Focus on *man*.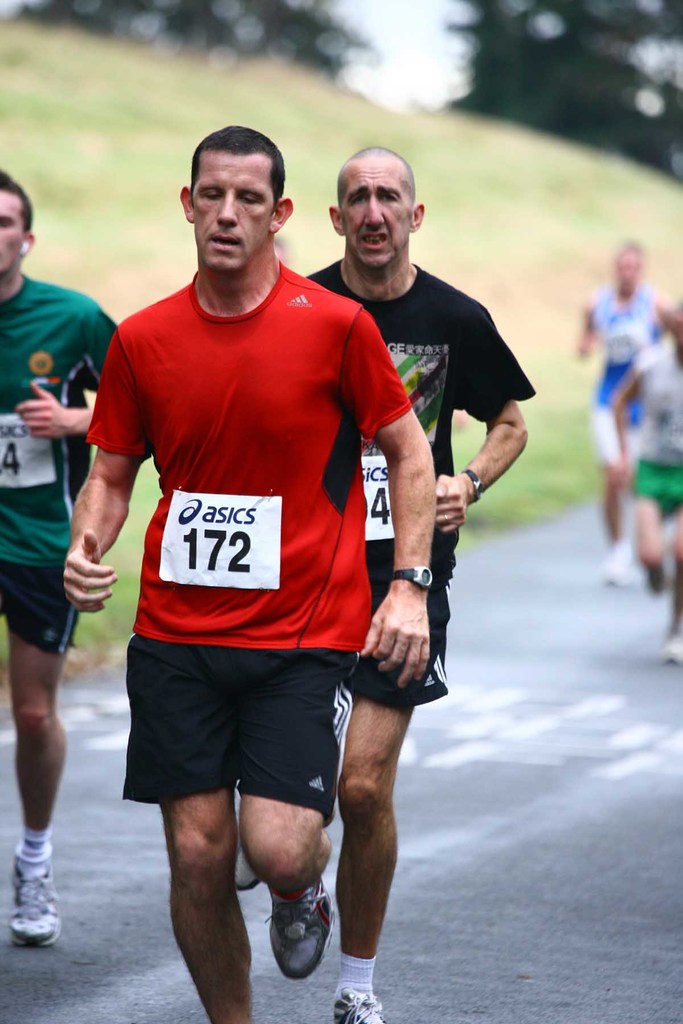
Focused at region(229, 139, 537, 1023).
